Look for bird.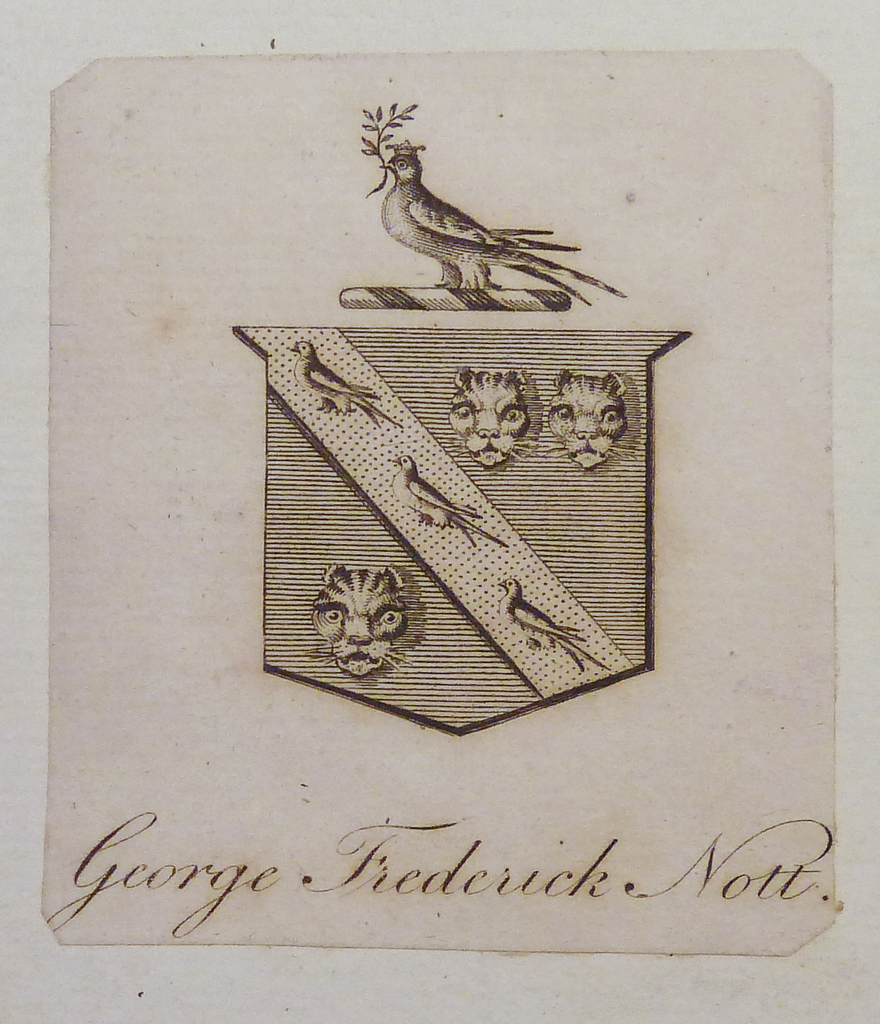
Found: (left=353, top=114, right=596, bottom=305).
